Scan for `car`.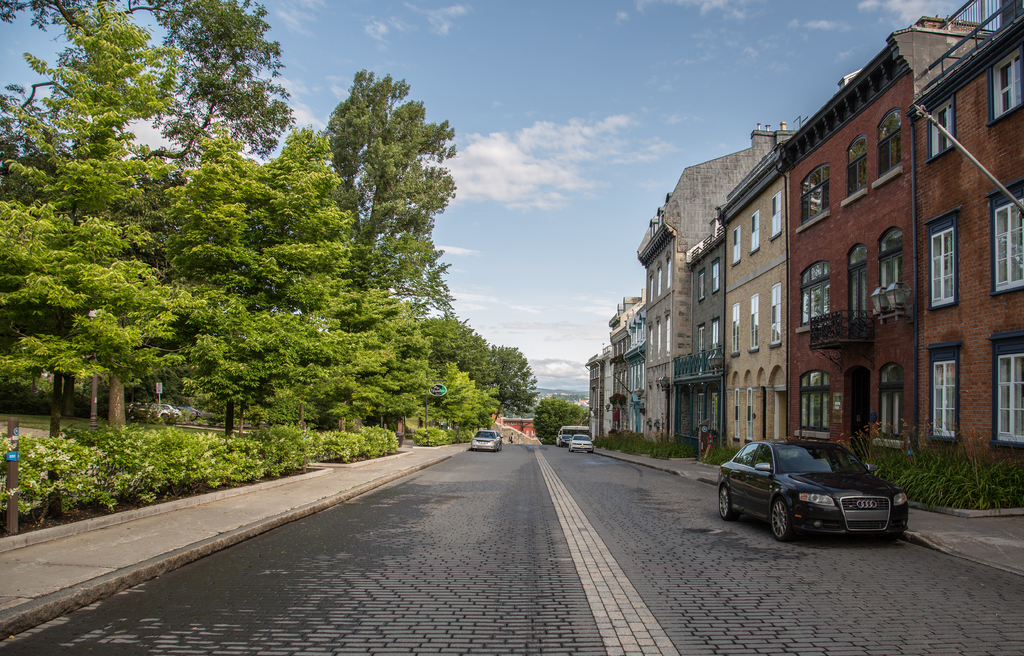
Scan result: left=726, top=434, right=922, bottom=549.
